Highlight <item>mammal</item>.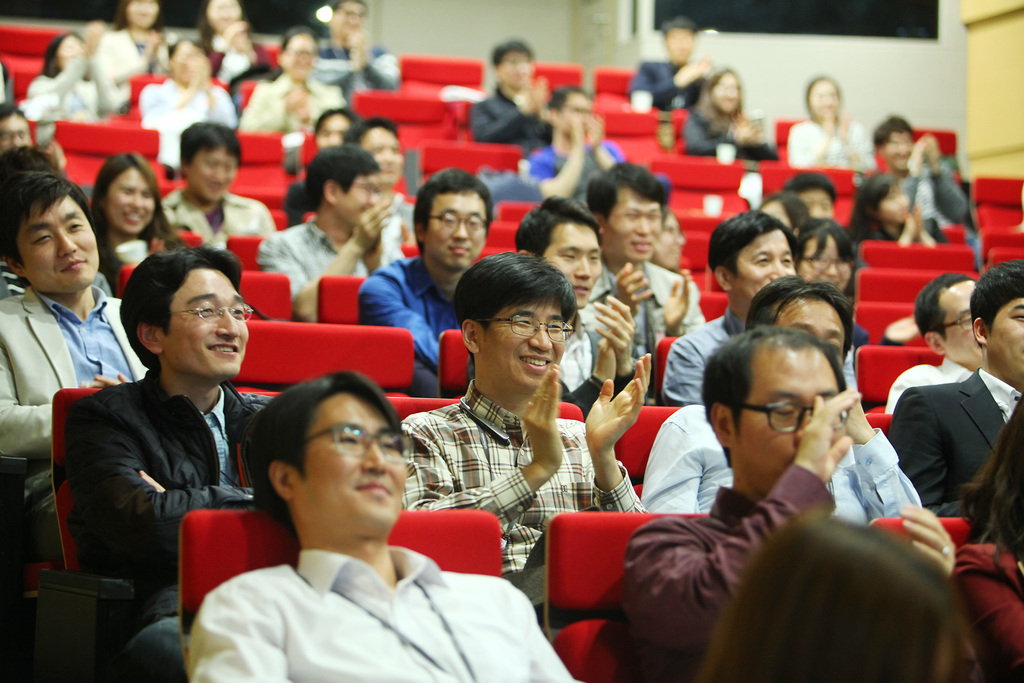
Highlighted region: (162, 120, 276, 251).
